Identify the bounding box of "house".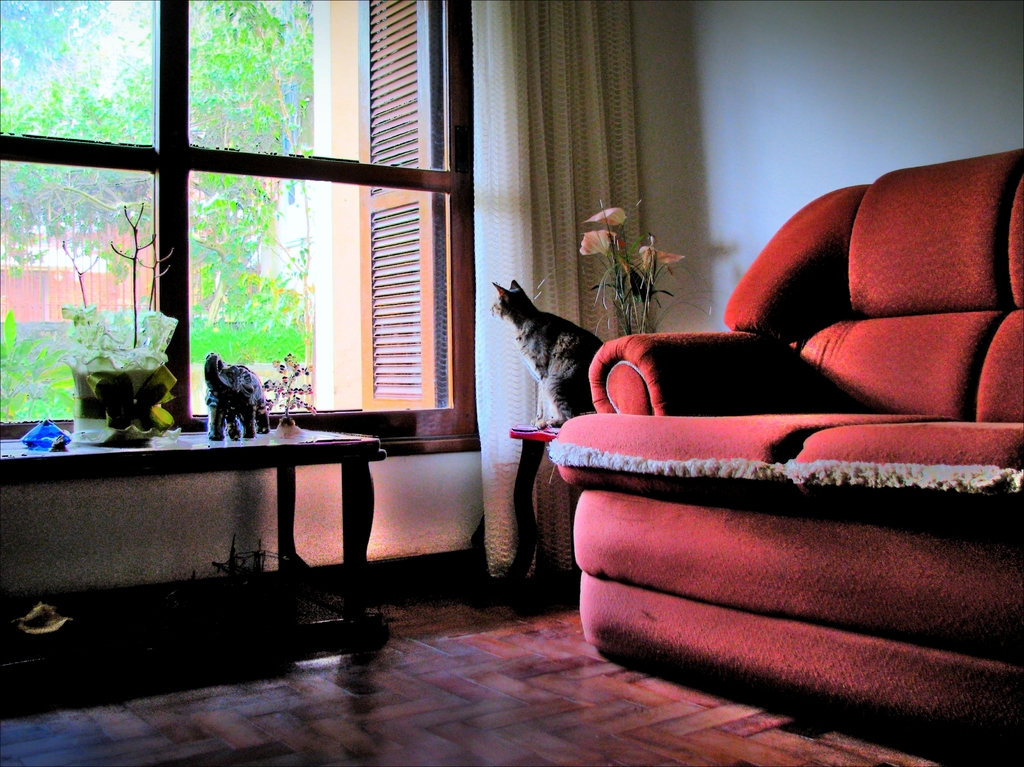
crop(0, 0, 1023, 766).
